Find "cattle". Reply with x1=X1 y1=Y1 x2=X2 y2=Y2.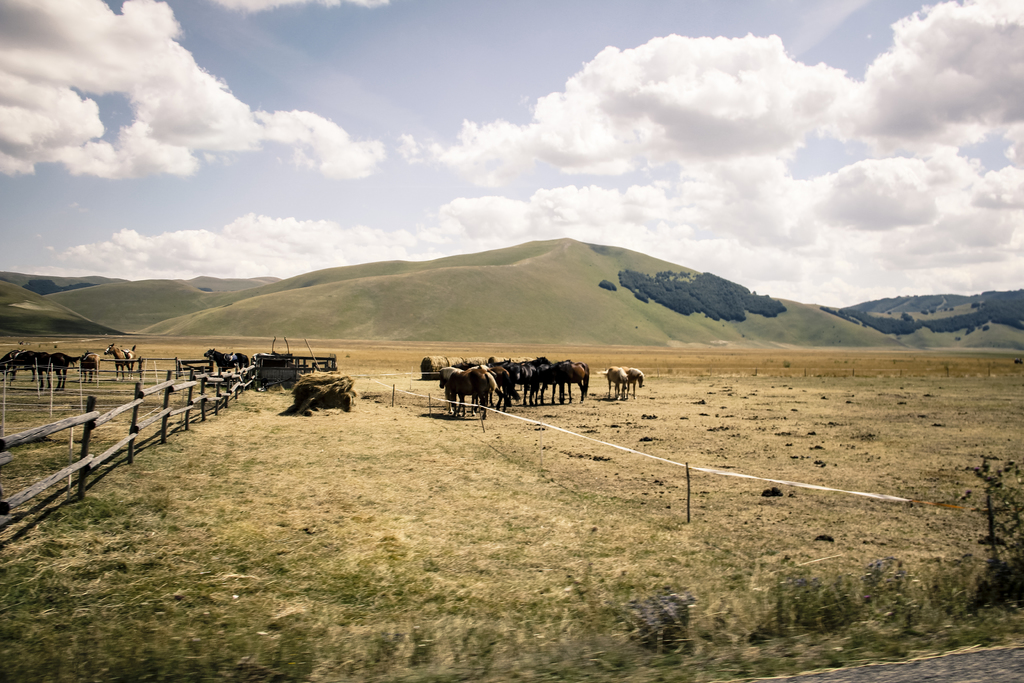
x1=606 y1=363 x2=628 y2=401.
